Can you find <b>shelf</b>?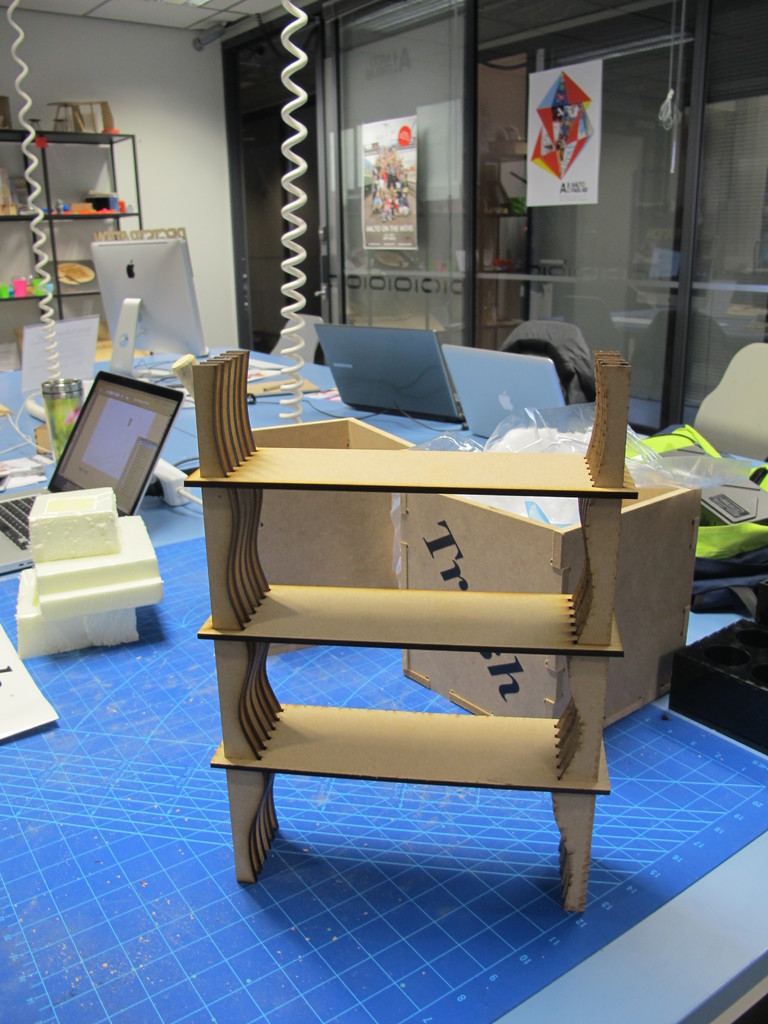
Yes, bounding box: 0:220:150:302.
